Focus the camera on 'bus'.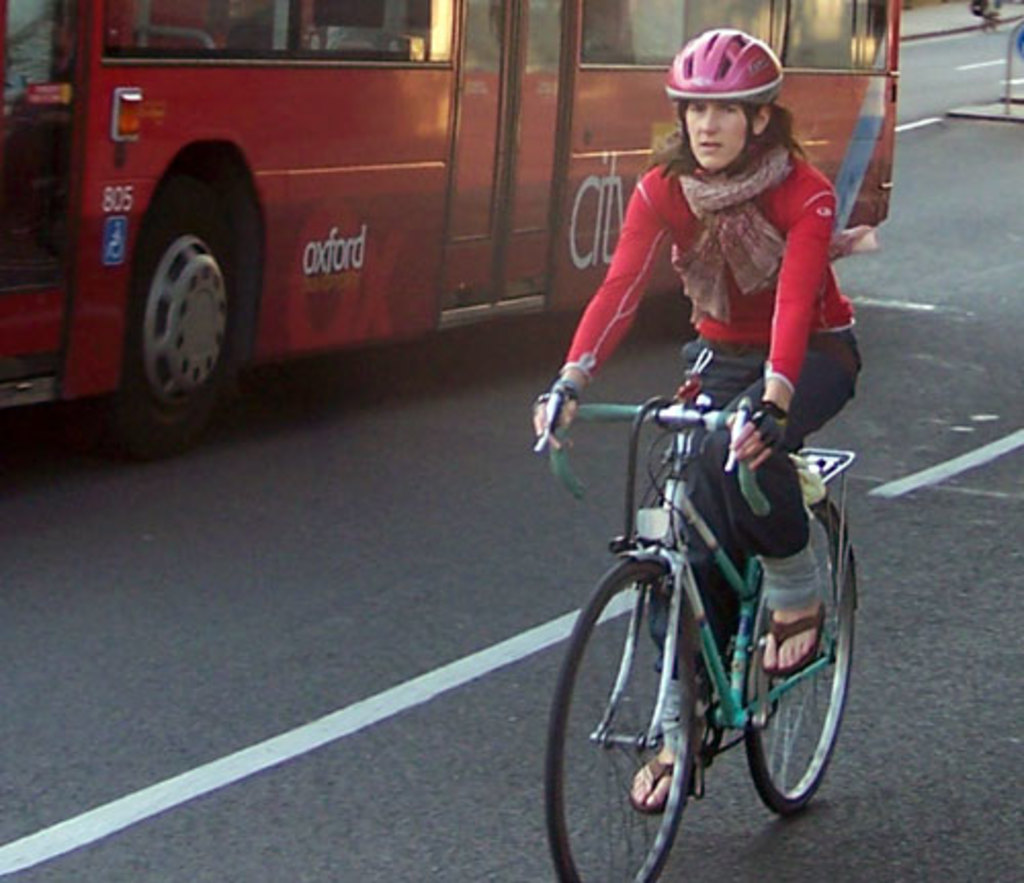
Focus region: pyautogui.locateOnScreen(0, 0, 901, 449).
